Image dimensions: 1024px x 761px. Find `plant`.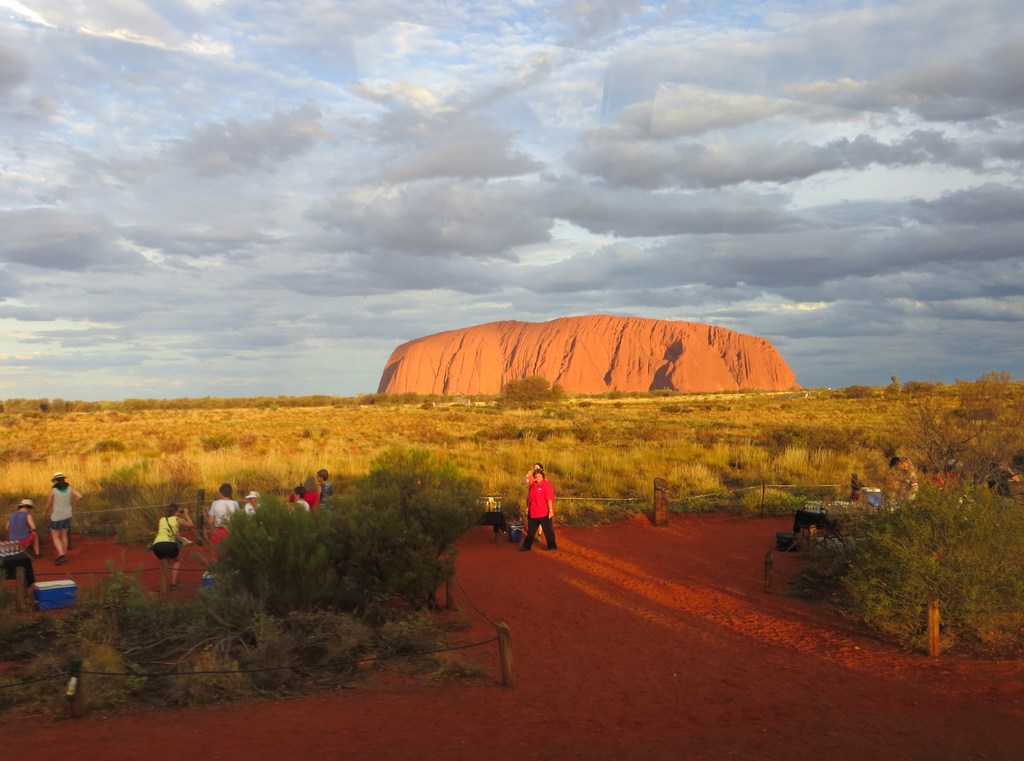
{"x1": 787, "y1": 474, "x2": 1023, "y2": 619}.
